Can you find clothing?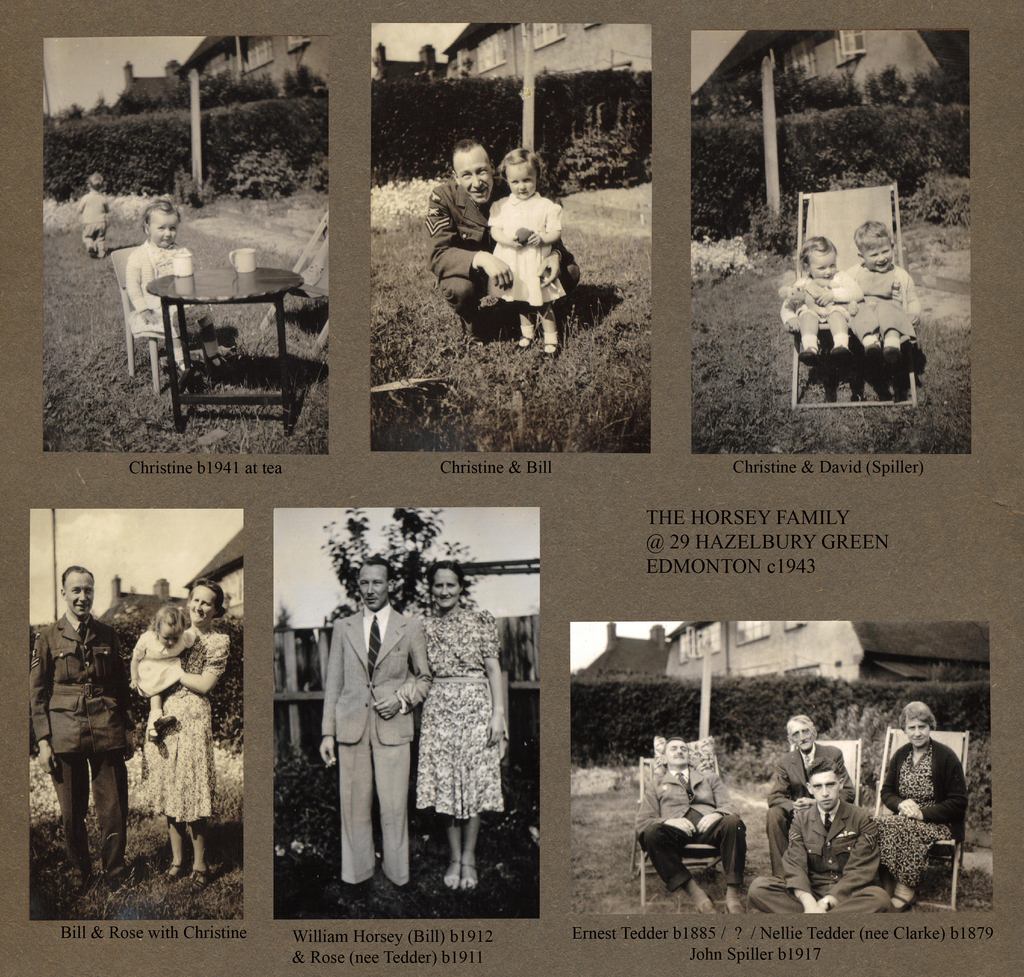
Yes, bounding box: 28:615:150:871.
